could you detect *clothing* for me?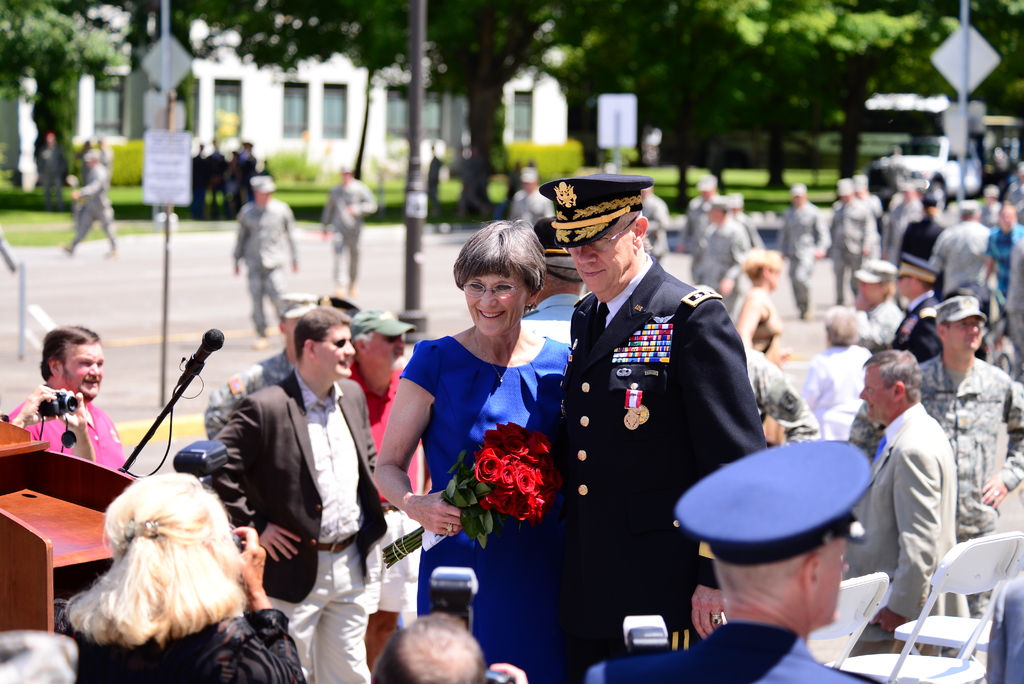
Detection result: 801, 341, 870, 439.
